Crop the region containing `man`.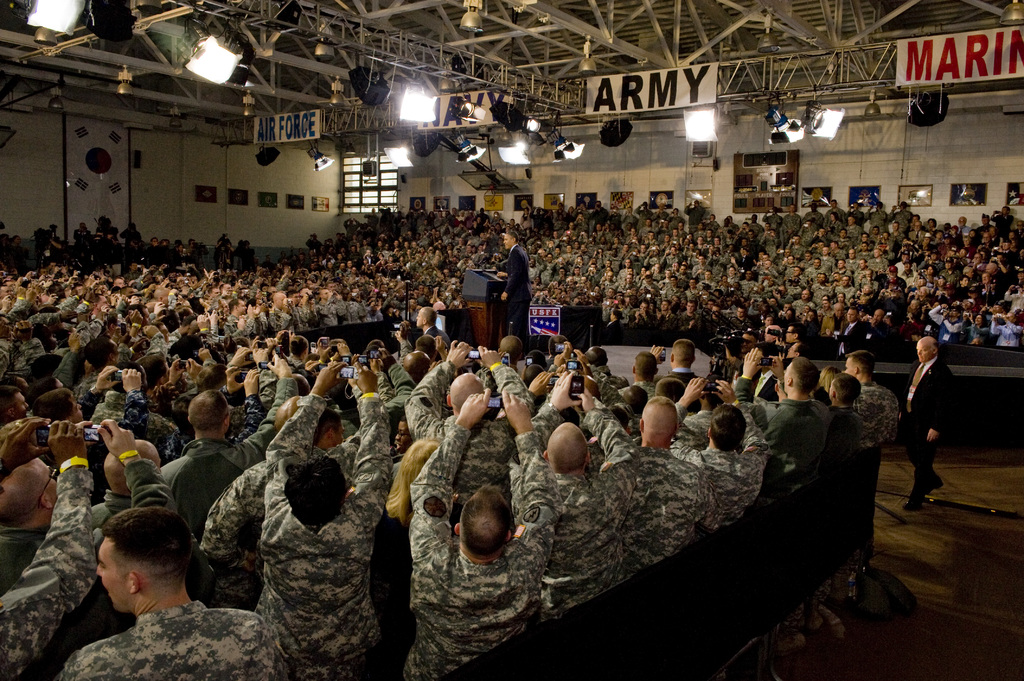
Crop region: l=46, t=492, r=254, b=668.
